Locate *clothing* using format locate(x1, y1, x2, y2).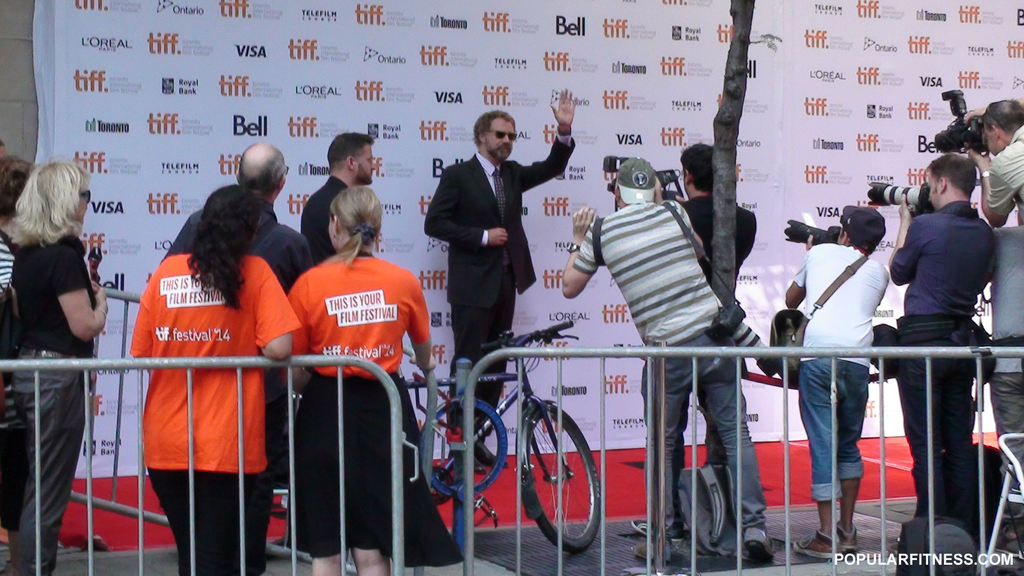
locate(678, 193, 754, 531).
